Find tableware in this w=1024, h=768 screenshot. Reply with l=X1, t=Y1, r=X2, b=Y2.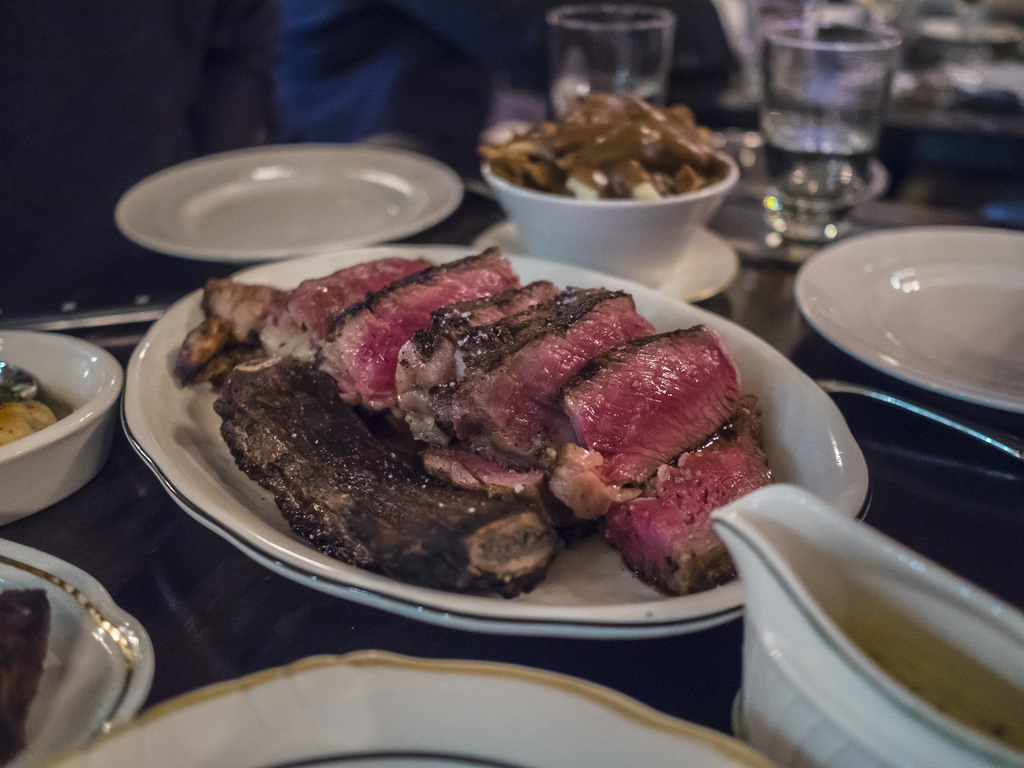
l=54, t=646, r=776, b=767.
